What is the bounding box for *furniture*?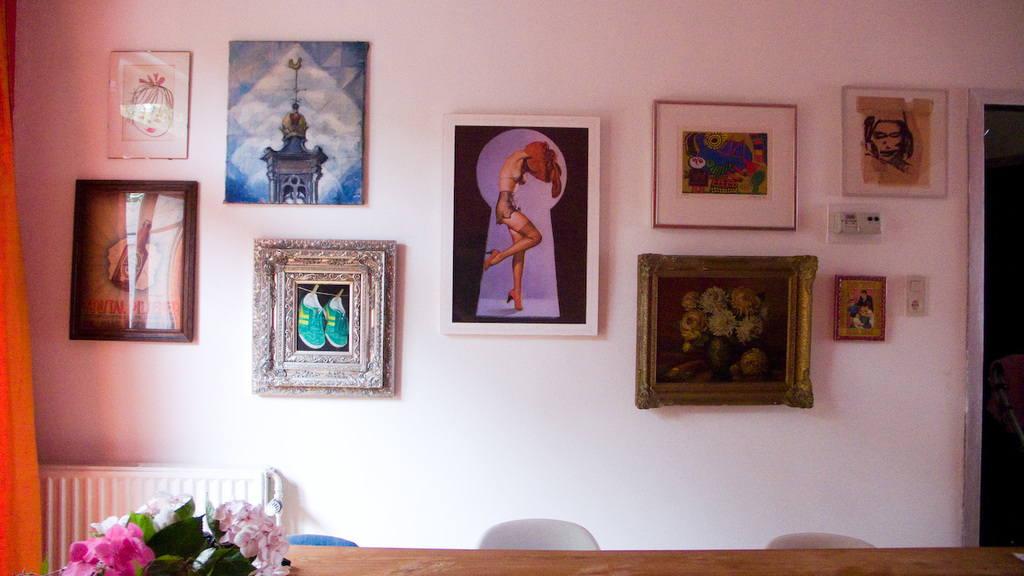
detection(475, 518, 601, 550).
